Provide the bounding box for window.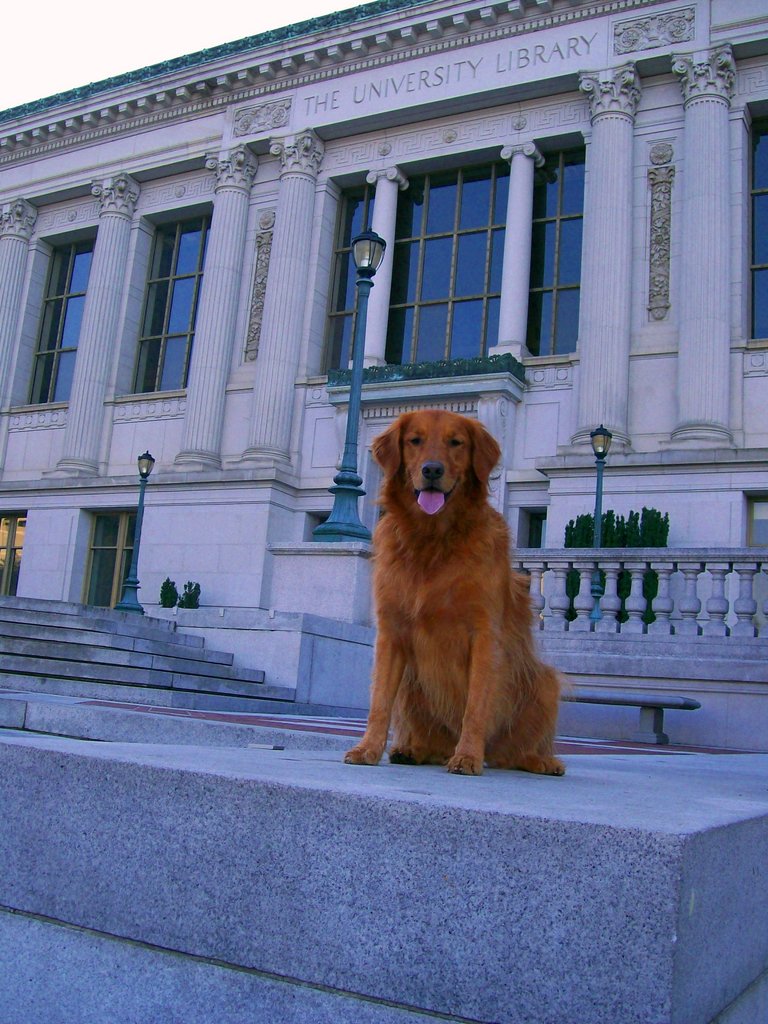
{"left": 522, "top": 135, "right": 584, "bottom": 356}.
